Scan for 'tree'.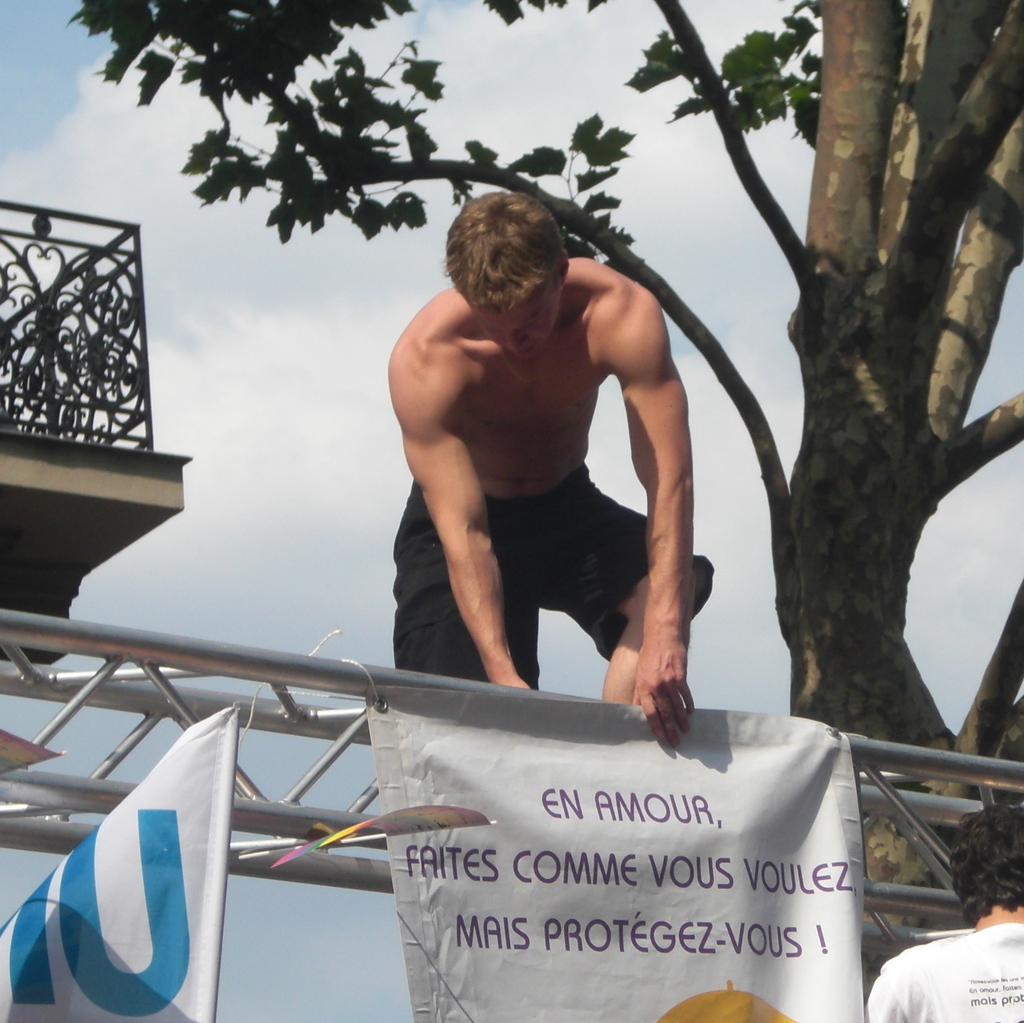
Scan result: 78,0,1023,809.
